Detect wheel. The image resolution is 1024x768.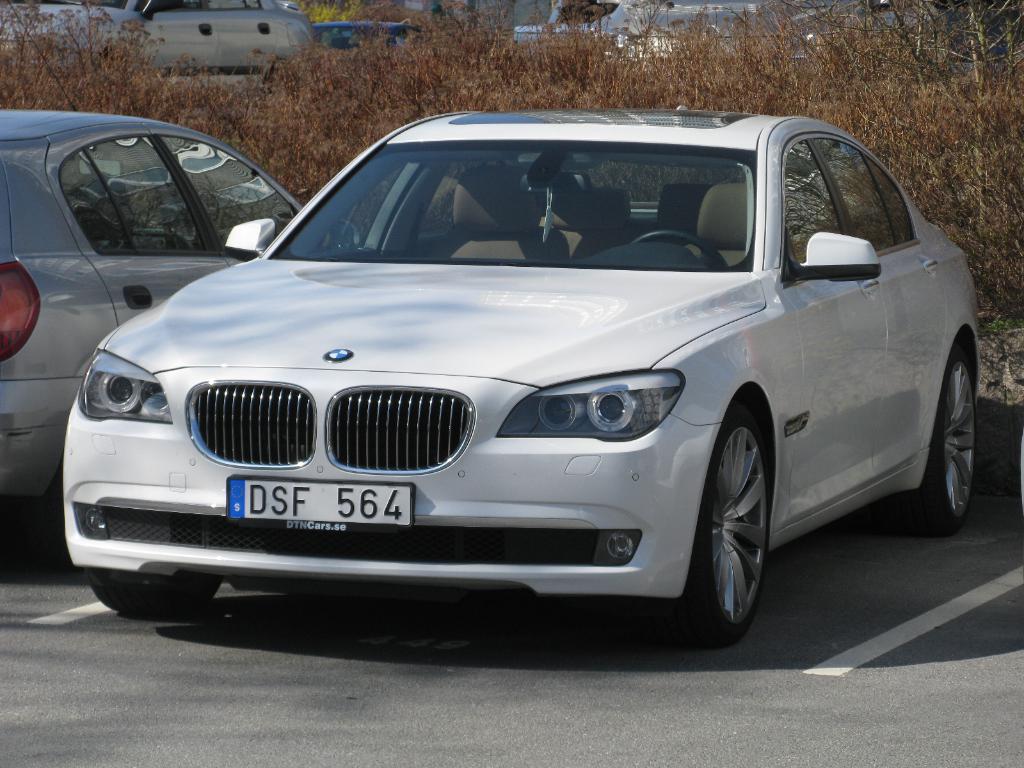
bbox=(92, 573, 214, 621).
